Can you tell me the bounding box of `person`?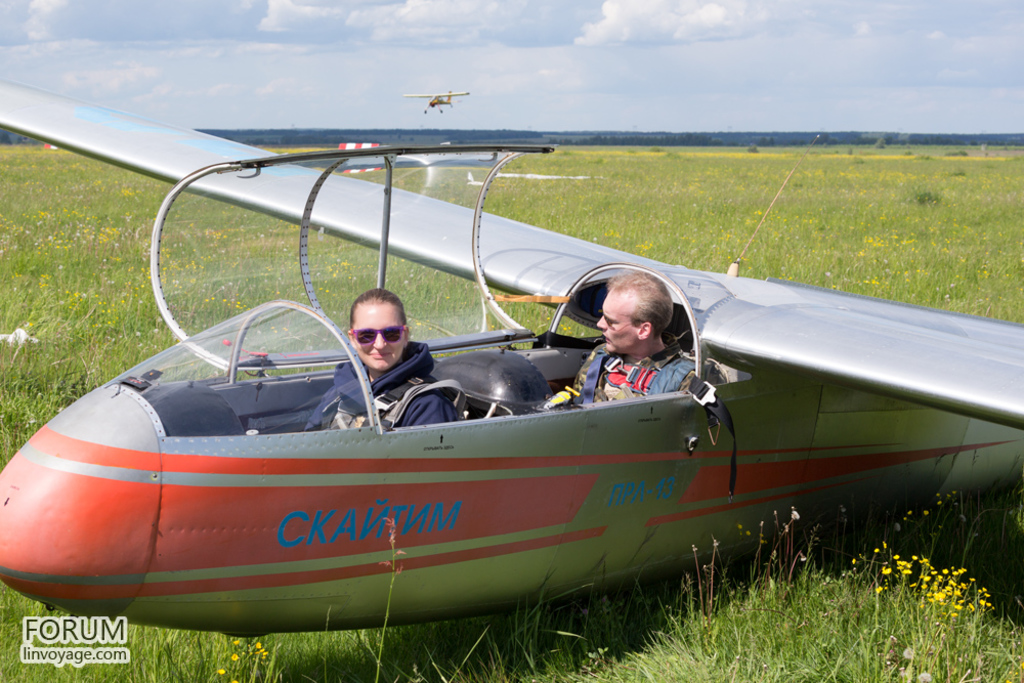
(316, 286, 442, 434).
